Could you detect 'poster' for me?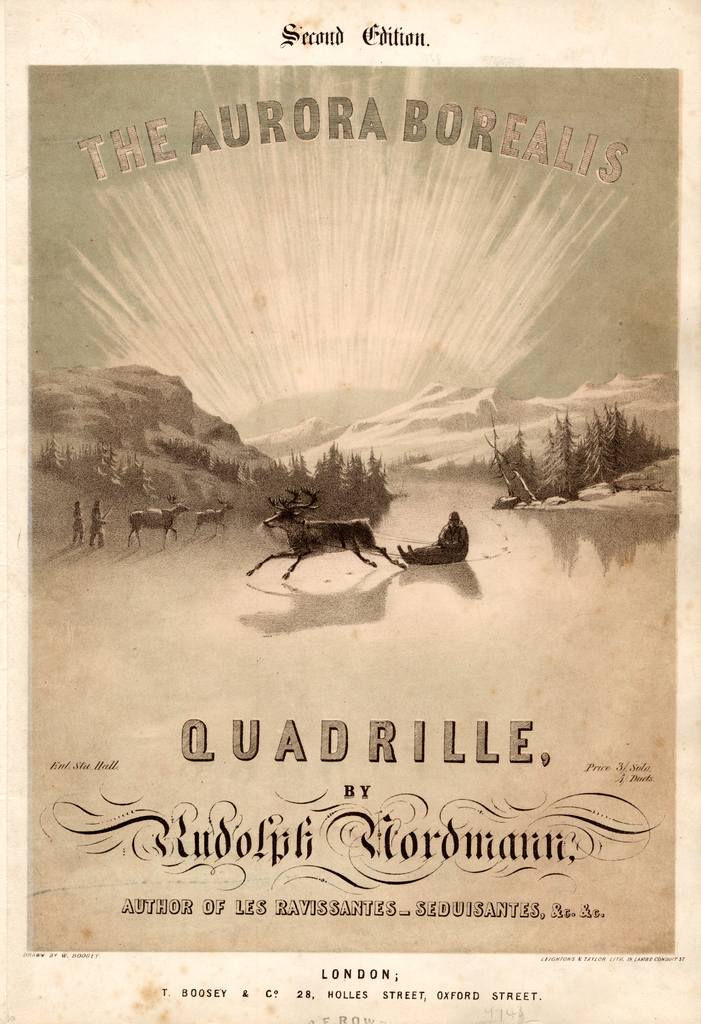
Detection result: detection(0, 0, 700, 1023).
